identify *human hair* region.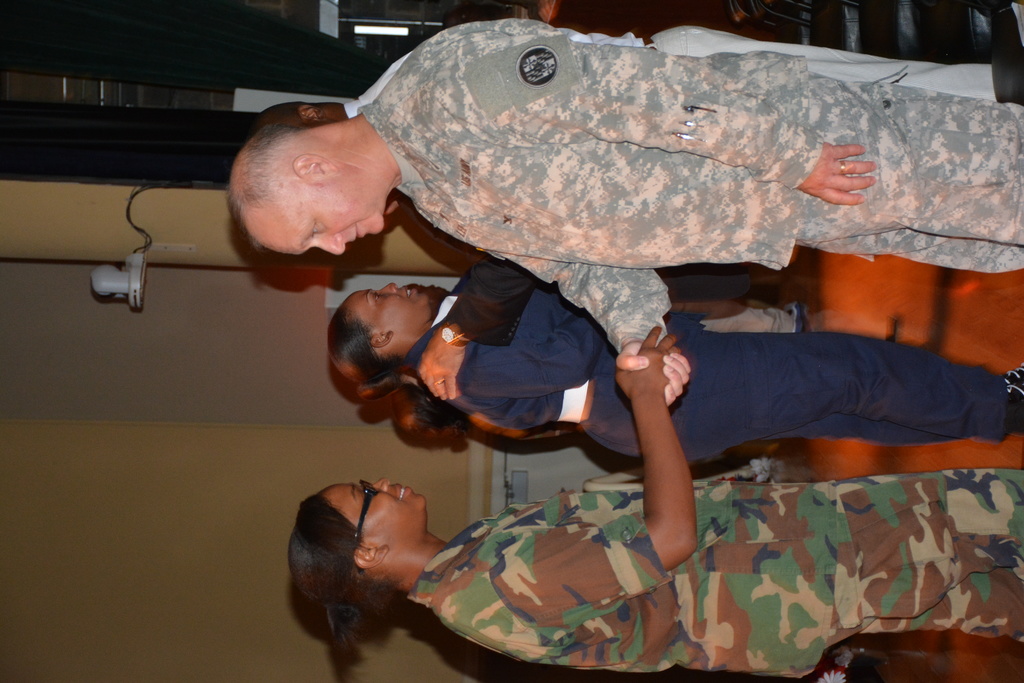
Region: x1=234, y1=120, x2=309, y2=255.
